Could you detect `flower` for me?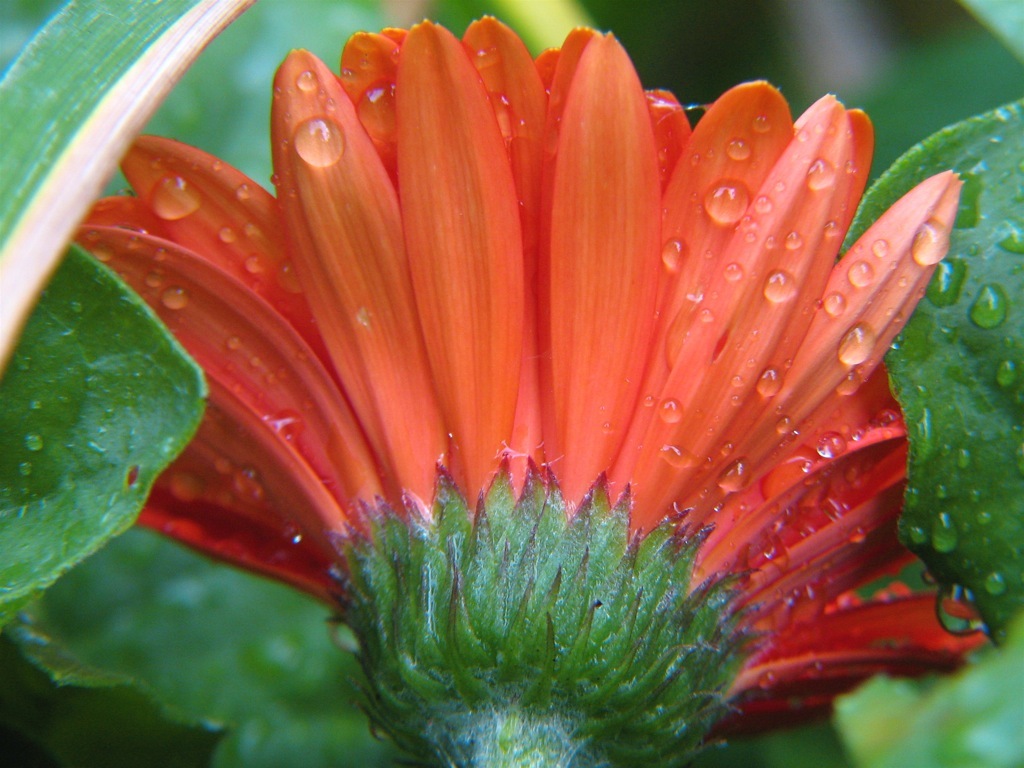
Detection result: left=0, top=66, right=1023, bottom=760.
